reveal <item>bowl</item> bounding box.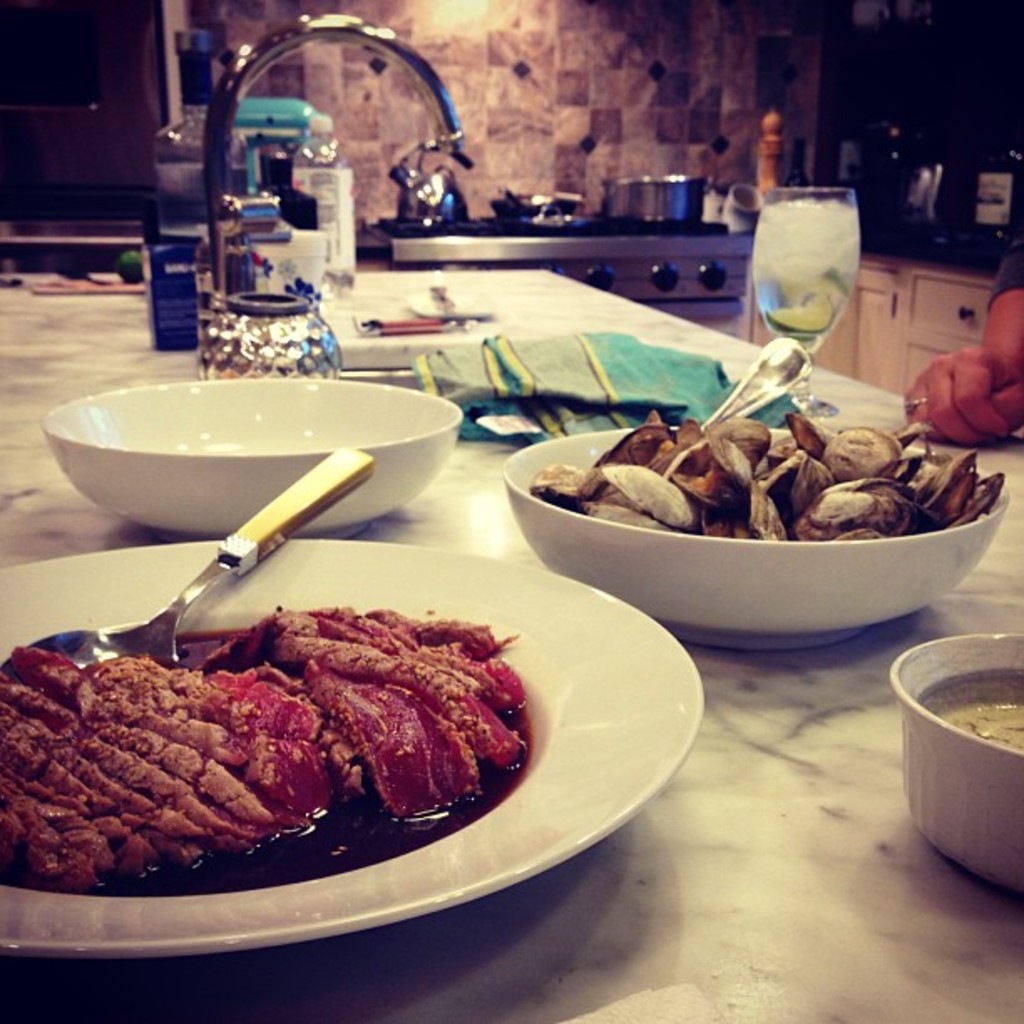
Revealed: 529, 383, 989, 632.
